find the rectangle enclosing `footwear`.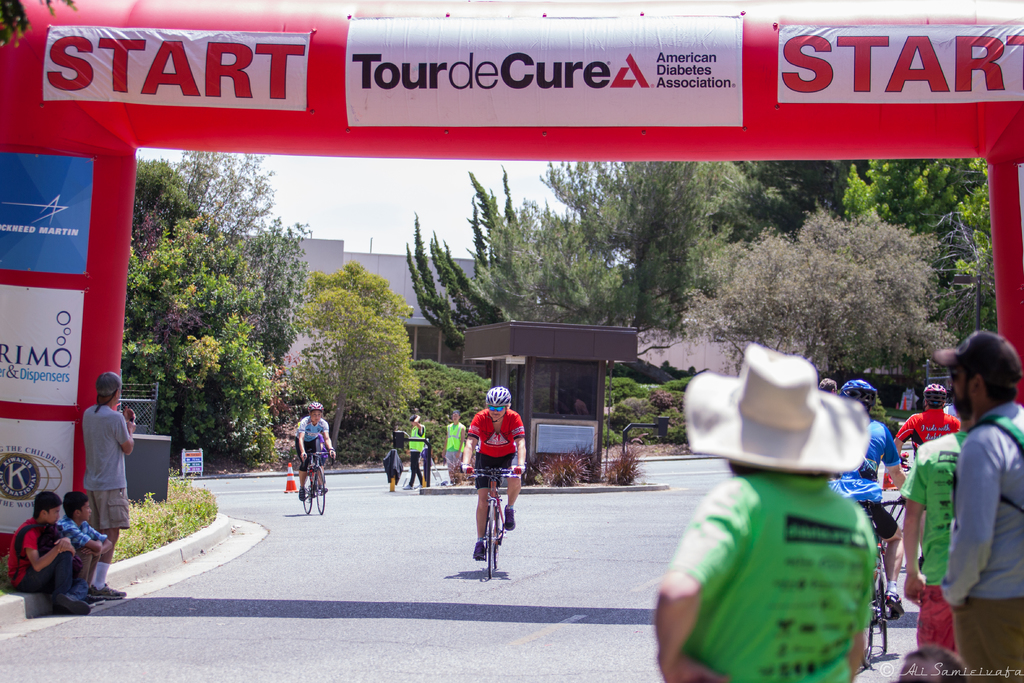
(472,541,486,561).
